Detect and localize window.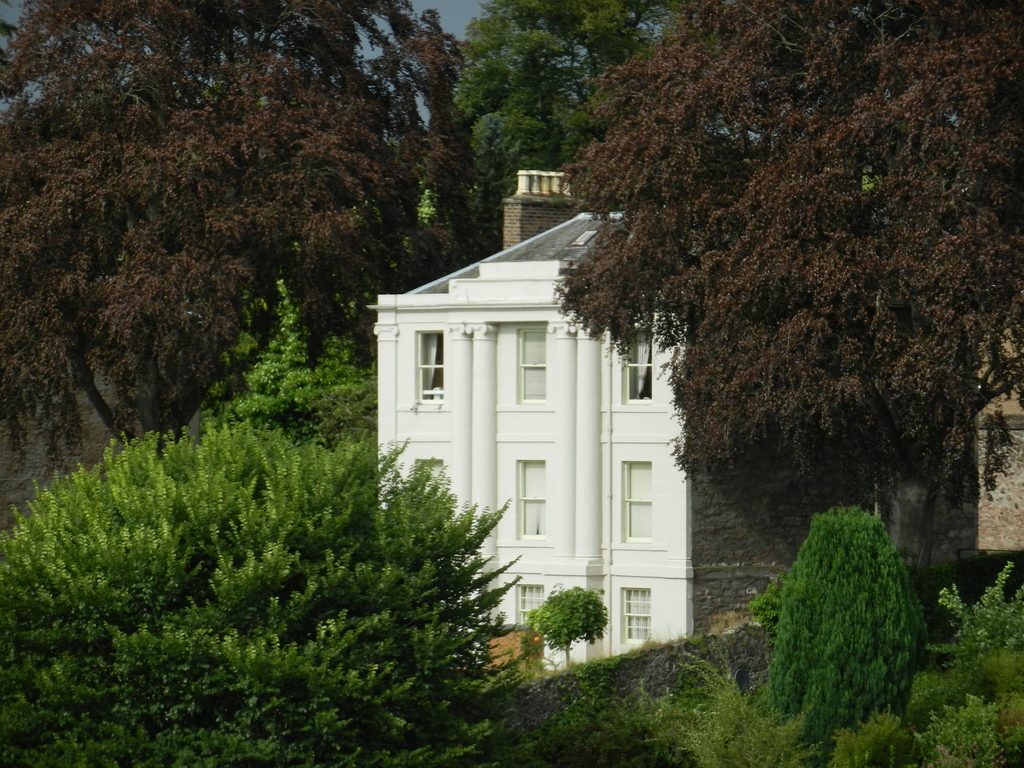
Localized at x1=513 y1=328 x2=553 y2=409.
